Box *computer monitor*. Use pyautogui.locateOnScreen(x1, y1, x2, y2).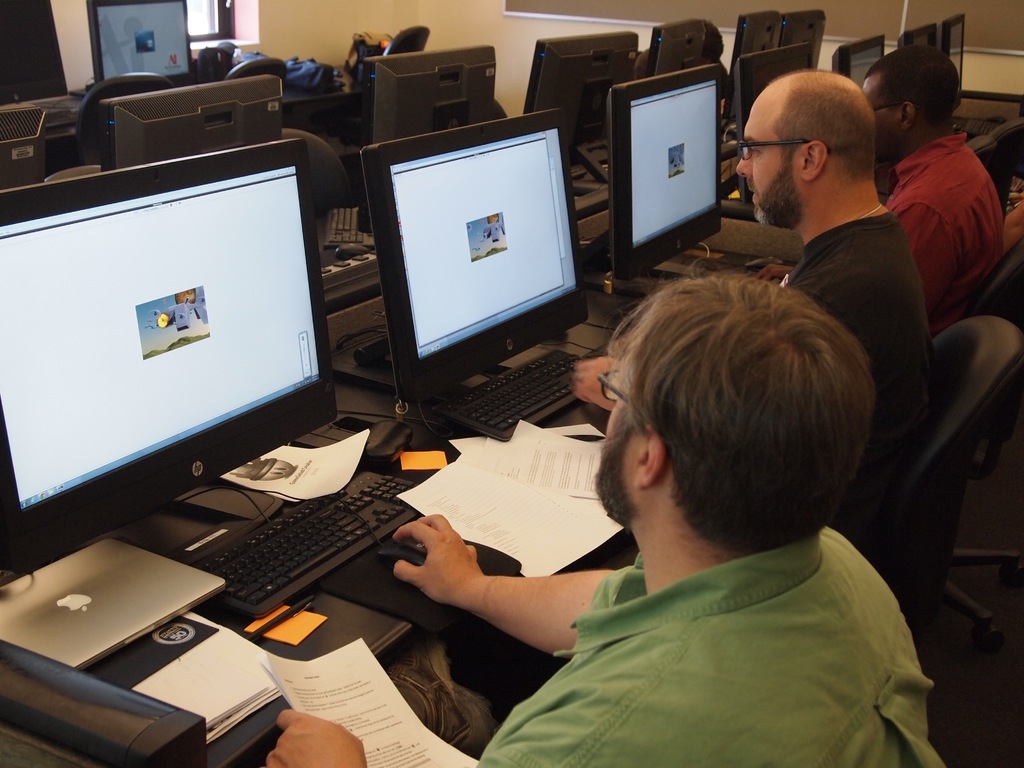
pyautogui.locateOnScreen(525, 25, 637, 111).
